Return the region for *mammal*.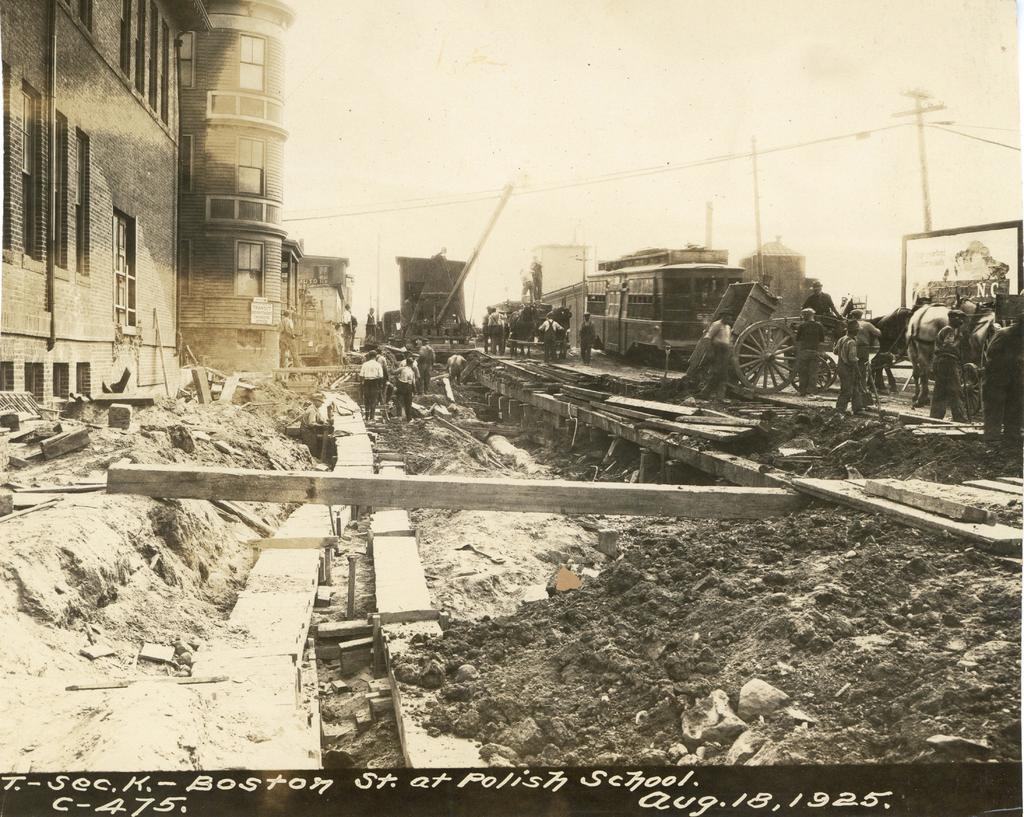
locate(537, 313, 563, 360).
